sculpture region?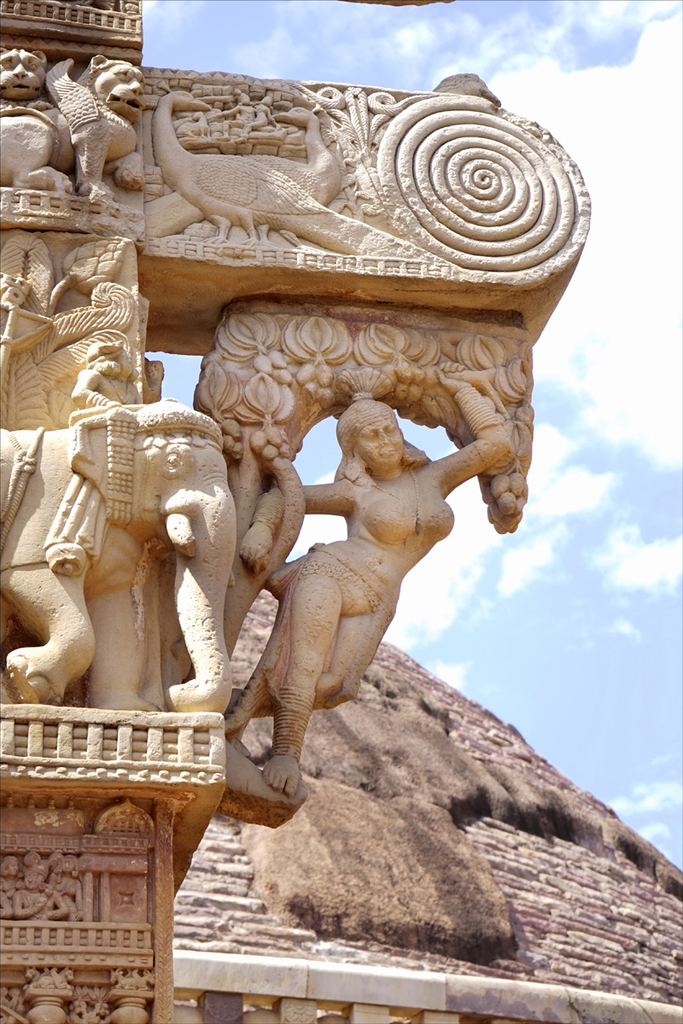
0:0:594:802
